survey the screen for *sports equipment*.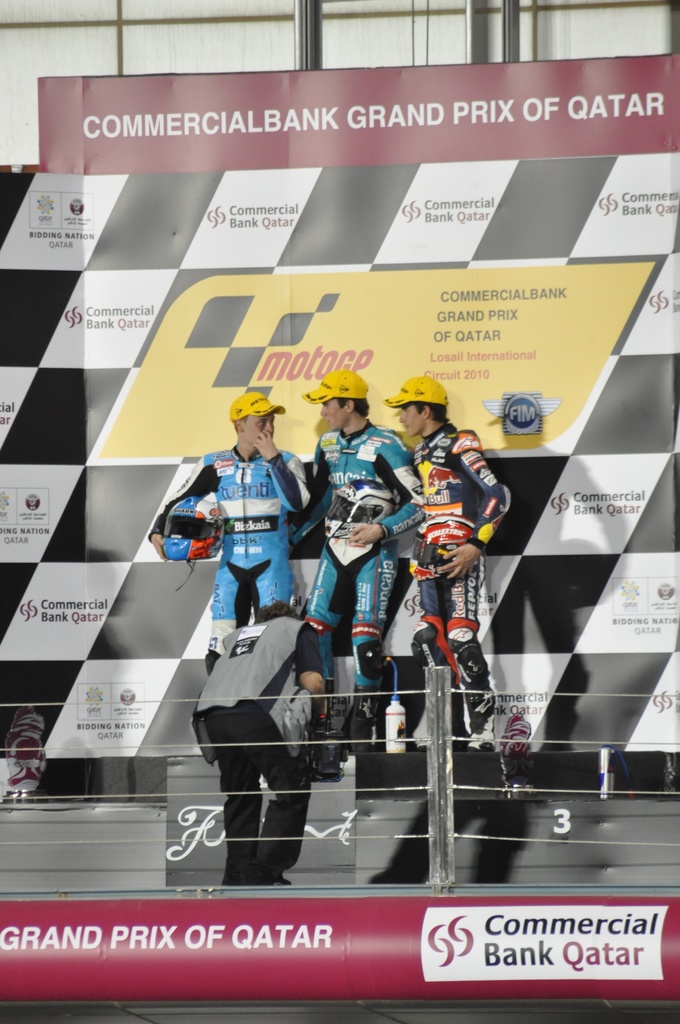
Survey found: (x1=161, y1=491, x2=238, y2=568).
